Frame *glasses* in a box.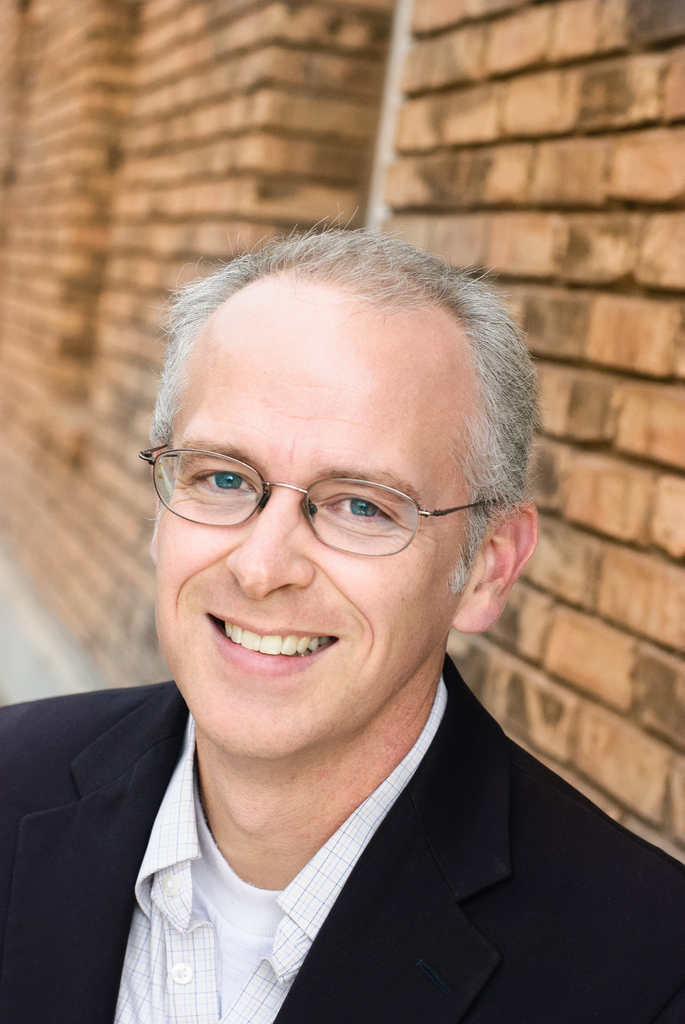
l=150, t=442, r=496, b=550.
